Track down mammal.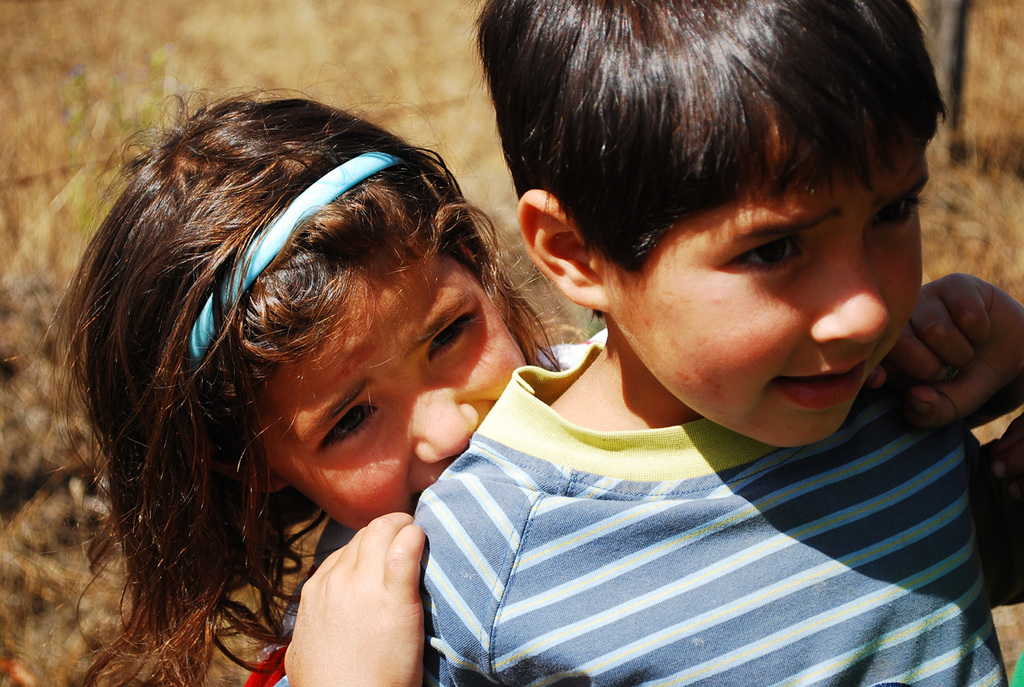
Tracked to crop(0, 55, 595, 686).
